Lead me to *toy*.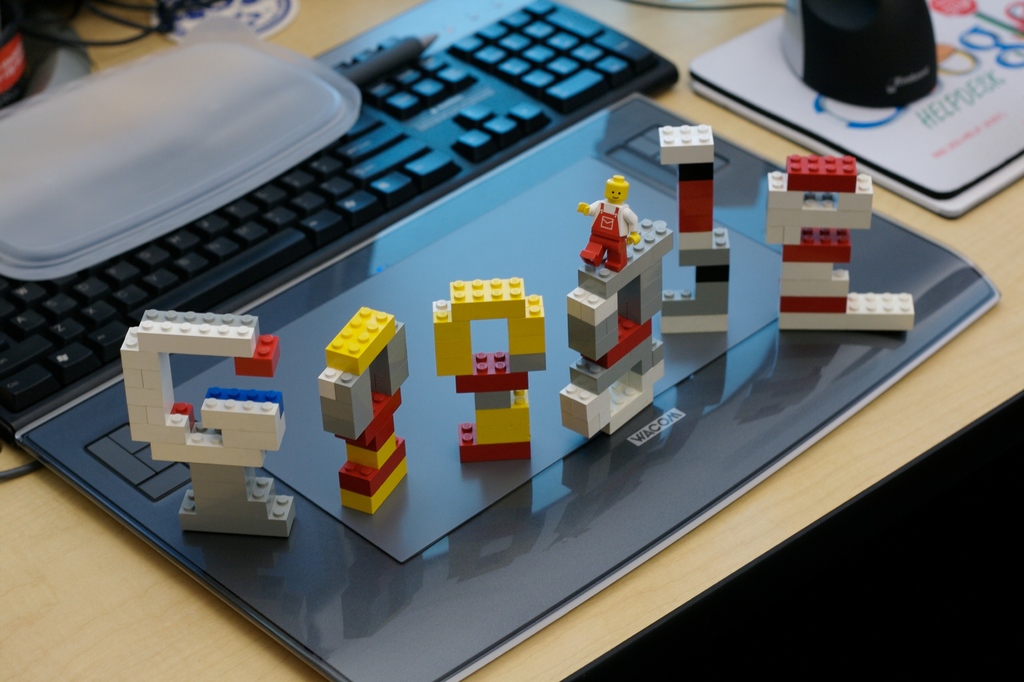
Lead to 655, 120, 729, 338.
